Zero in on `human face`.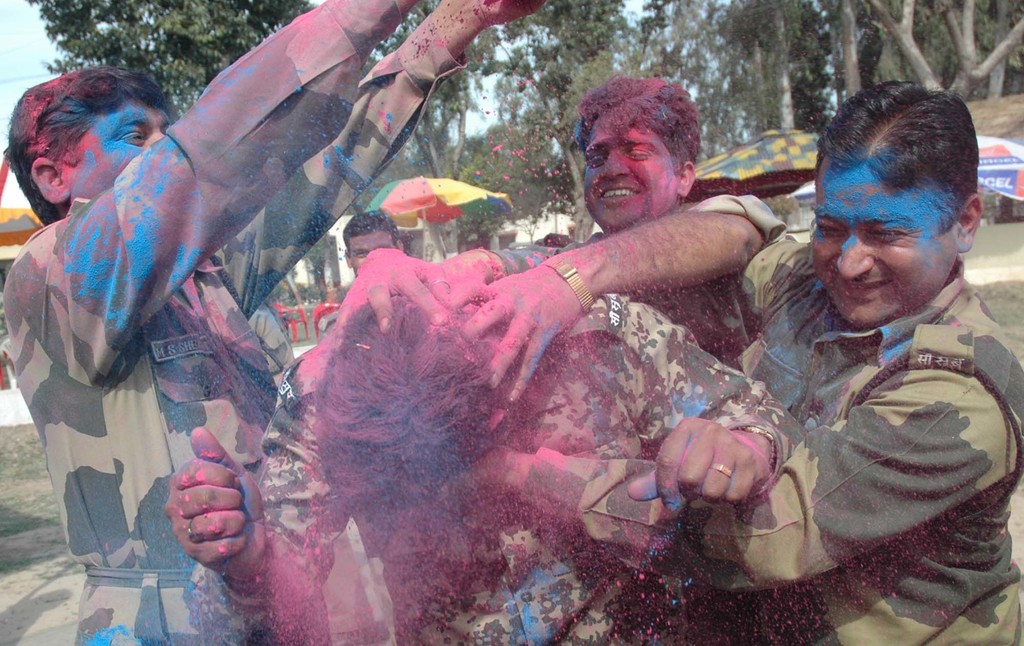
Zeroed in: box(346, 230, 397, 271).
